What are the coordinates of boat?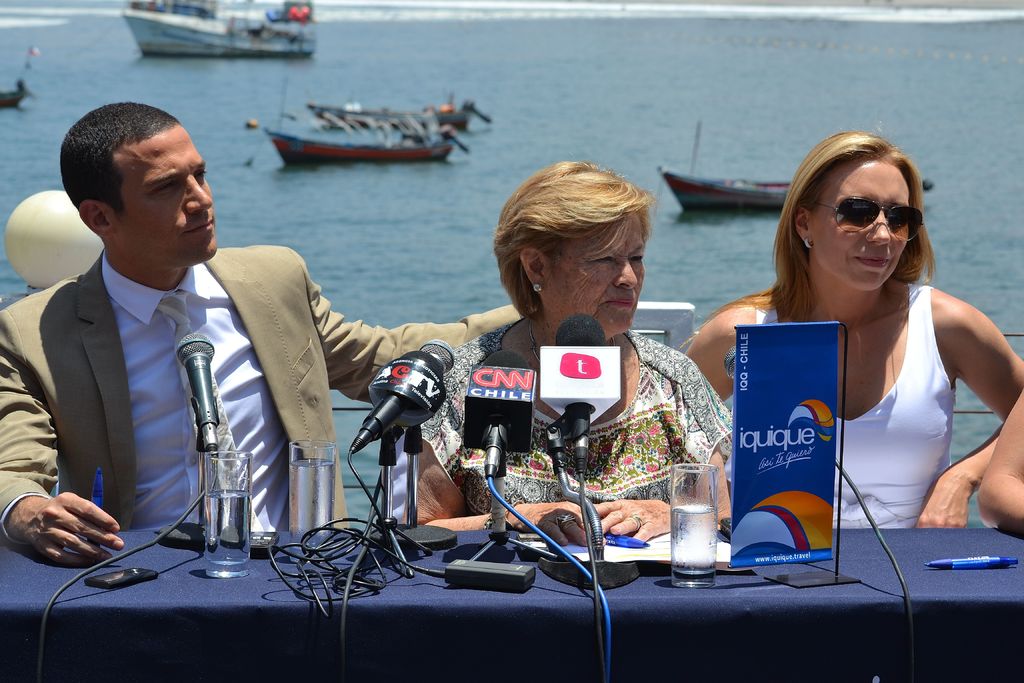
[x1=125, y1=0, x2=225, y2=16].
